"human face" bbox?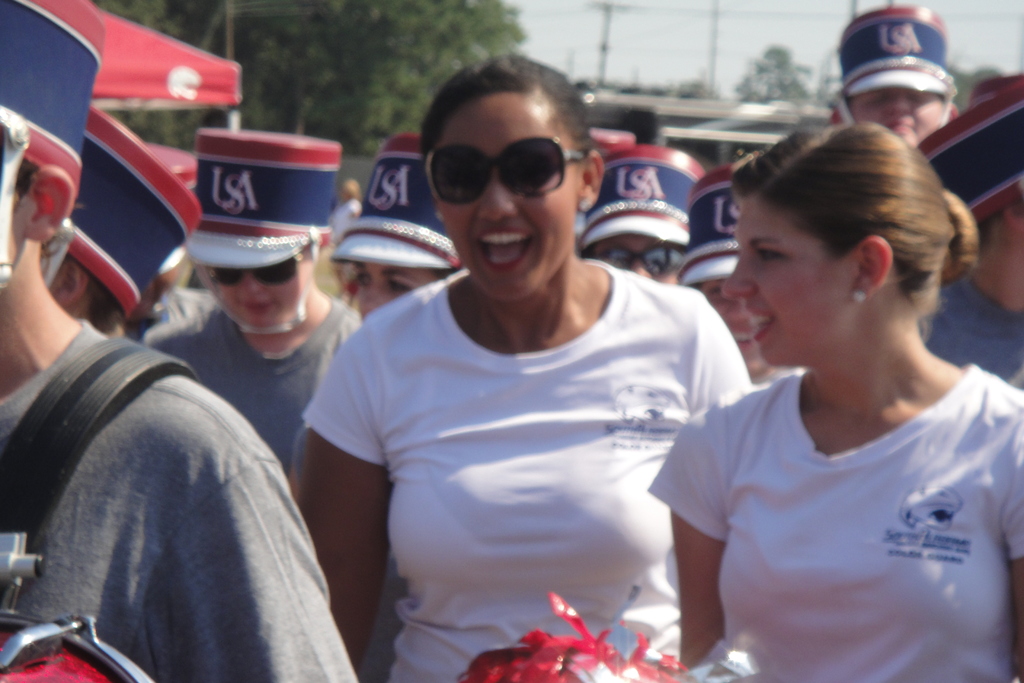
[left=442, top=92, right=582, bottom=295]
